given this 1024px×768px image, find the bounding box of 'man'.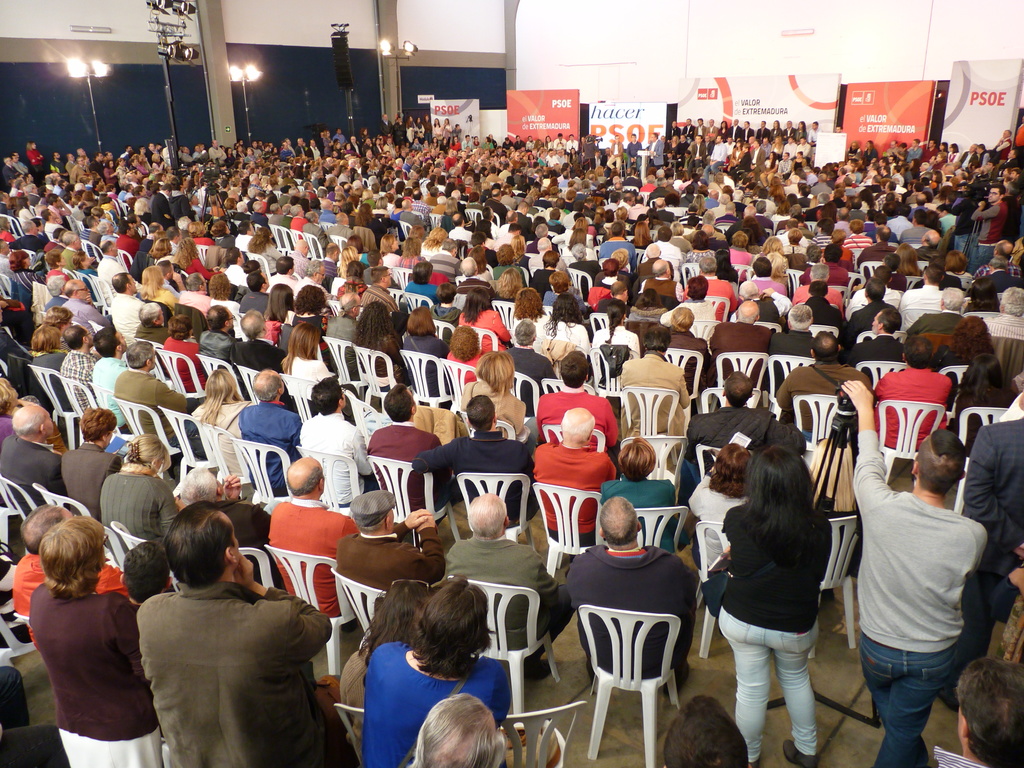
<region>904, 285, 965, 358</region>.
